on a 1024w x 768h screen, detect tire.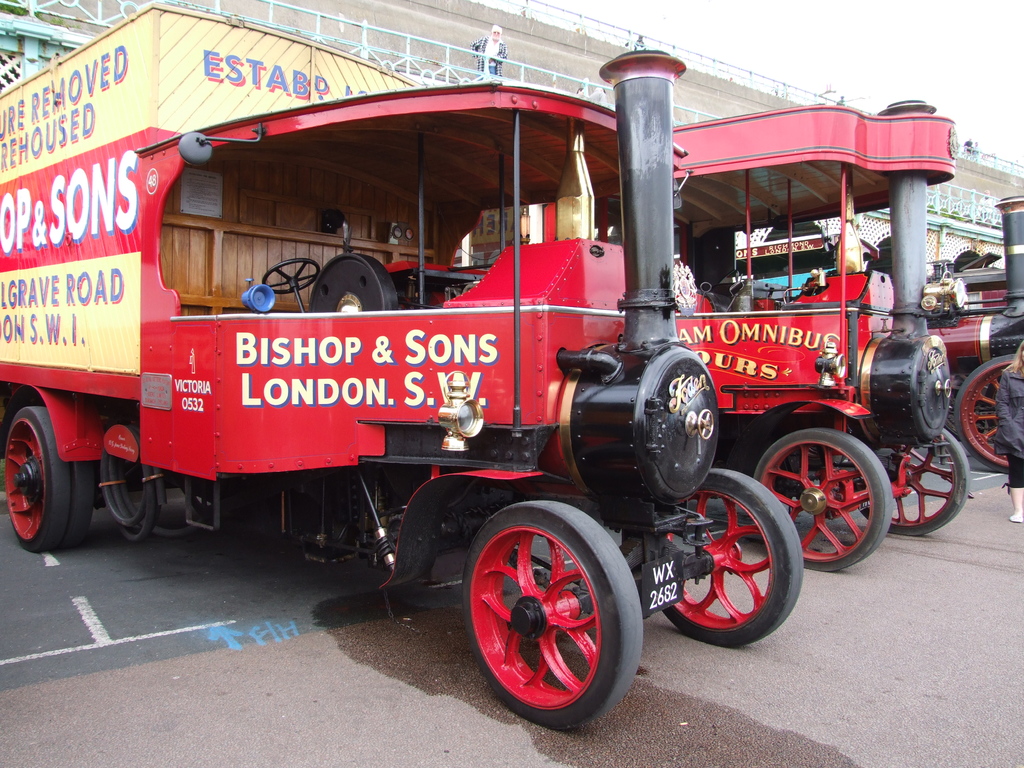
l=858, t=428, r=970, b=538.
